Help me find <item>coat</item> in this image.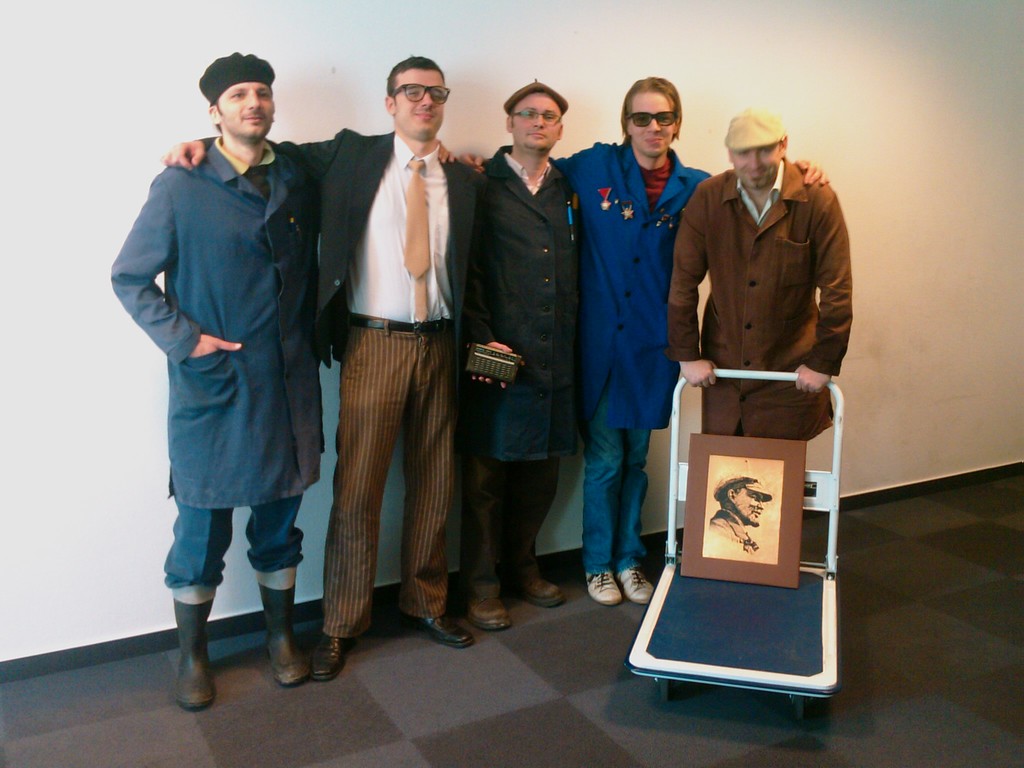
Found it: left=205, top=129, right=482, bottom=367.
